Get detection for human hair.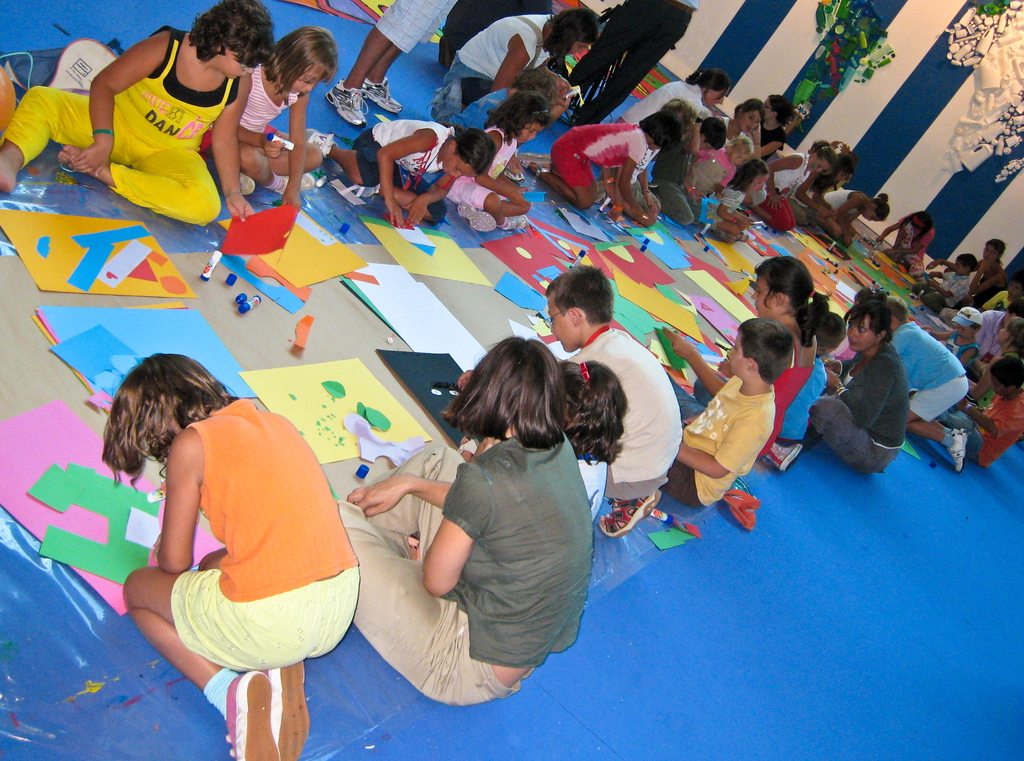
Detection: 877:186:899:220.
